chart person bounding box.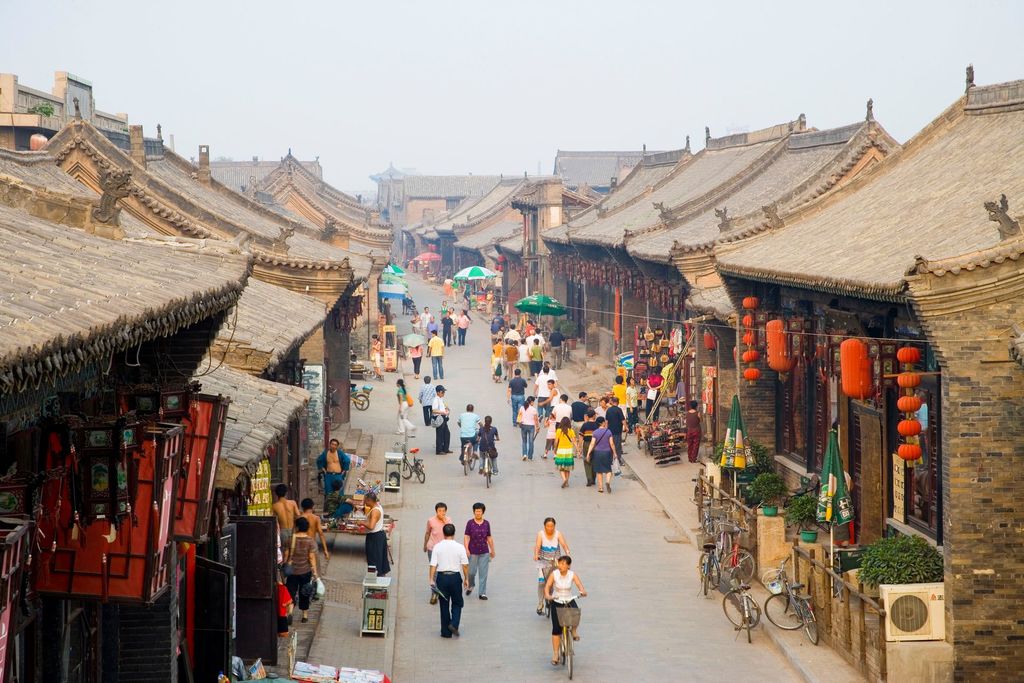
Charted: (x1=461, y1=398, x2=486, y2=452).
